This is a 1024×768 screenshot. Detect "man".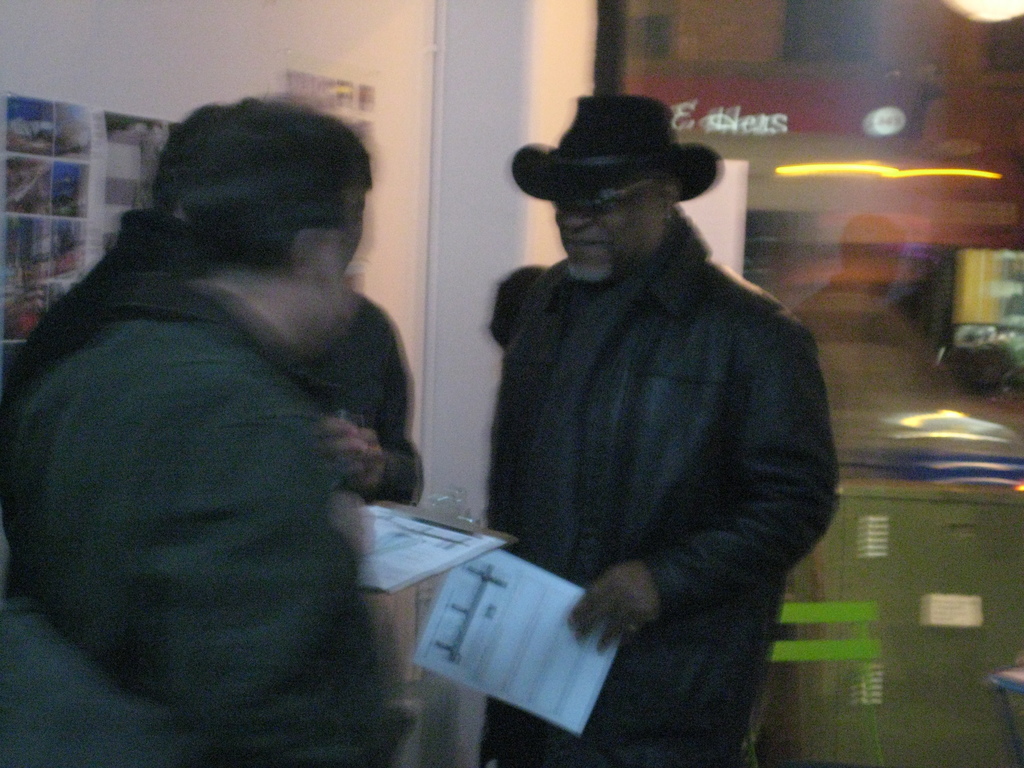
[0,103,410,767].
